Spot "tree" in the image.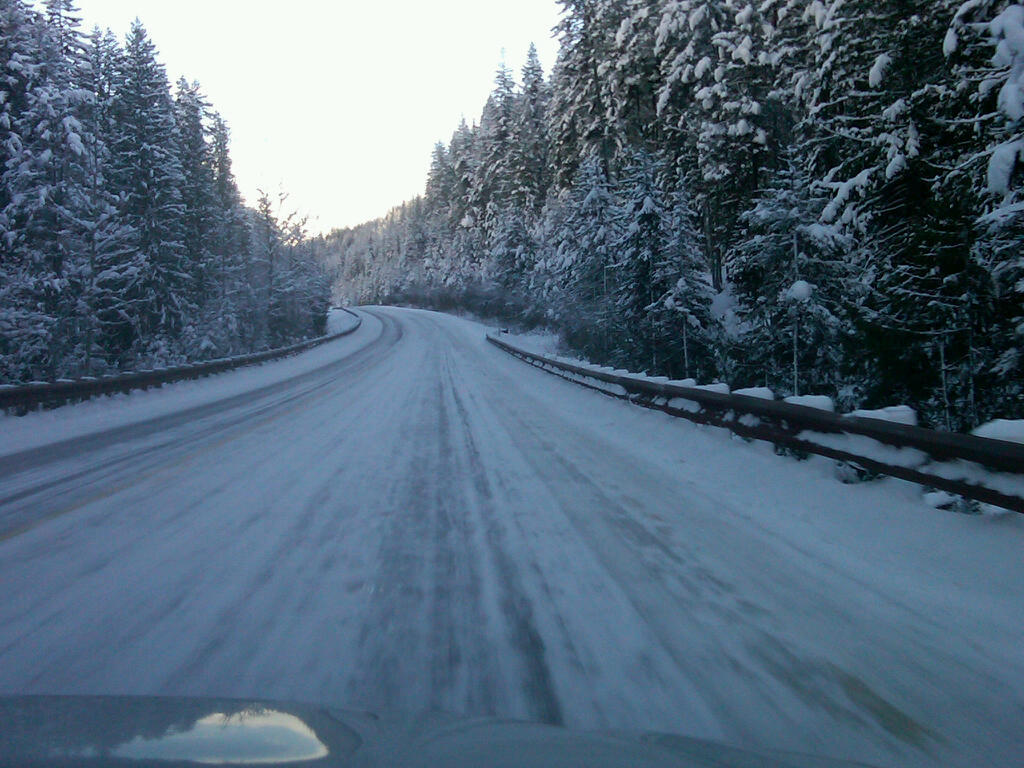
"tree" found at <bbox>331, 0, 1023, 550</bbox>.
